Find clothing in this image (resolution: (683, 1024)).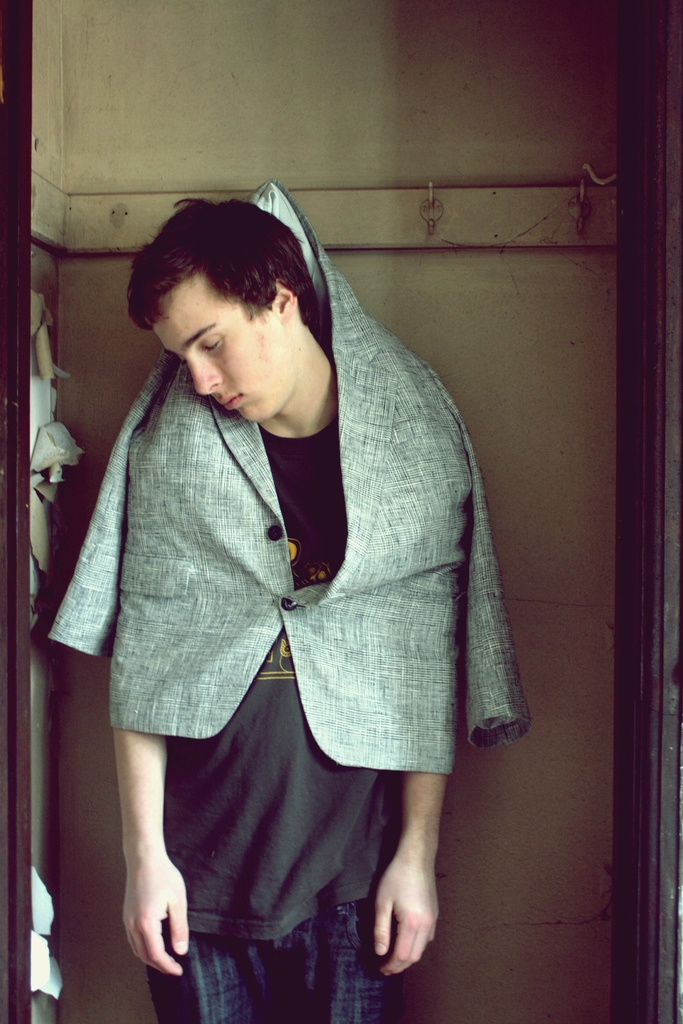
select_region(37, 184, 525, 1023).
